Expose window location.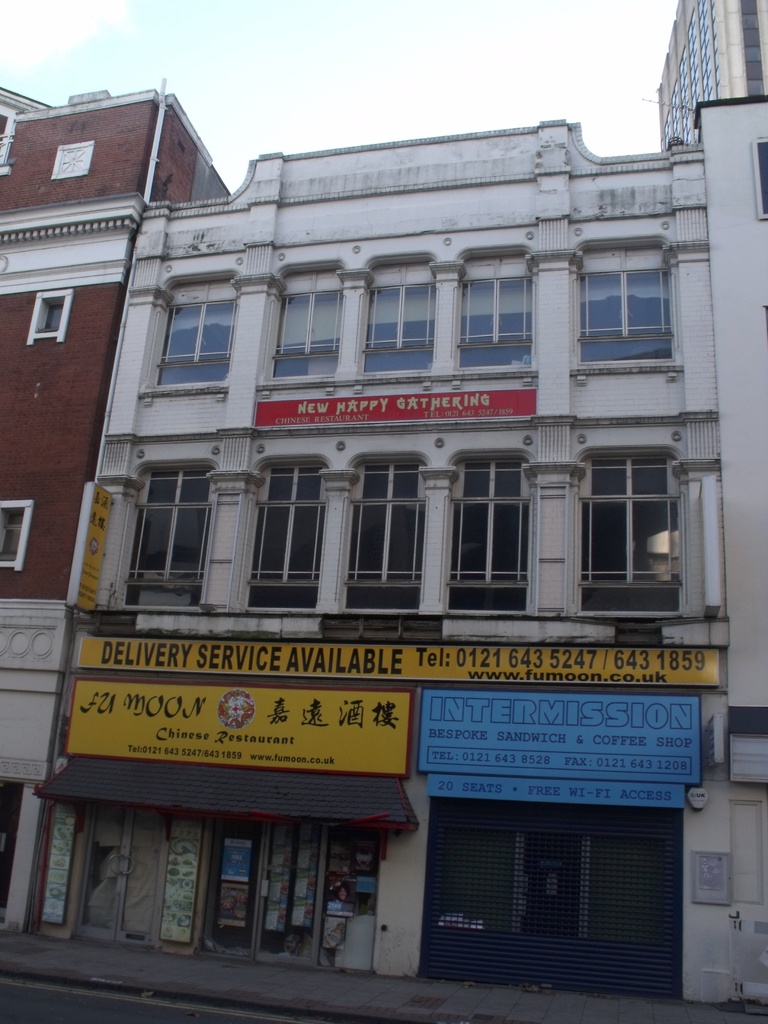
Exposed at (left=171, top=269, right=243, bottom=390).
